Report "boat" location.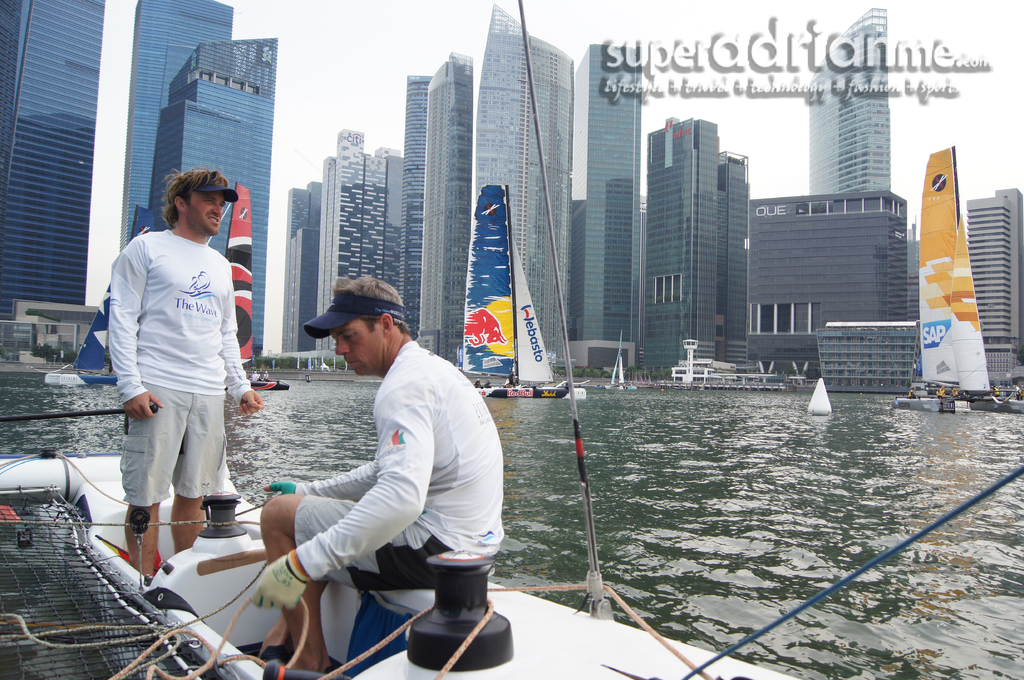
Report: bbox=(45, 282, 113, 388).
